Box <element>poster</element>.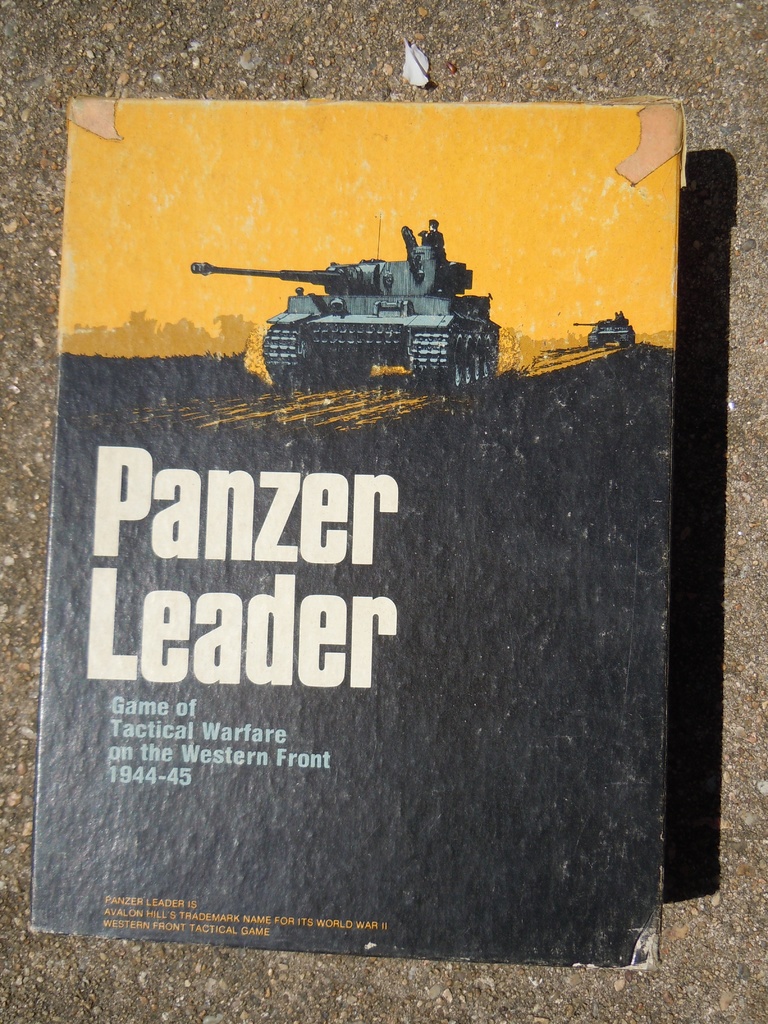
(26,99,687,970).
